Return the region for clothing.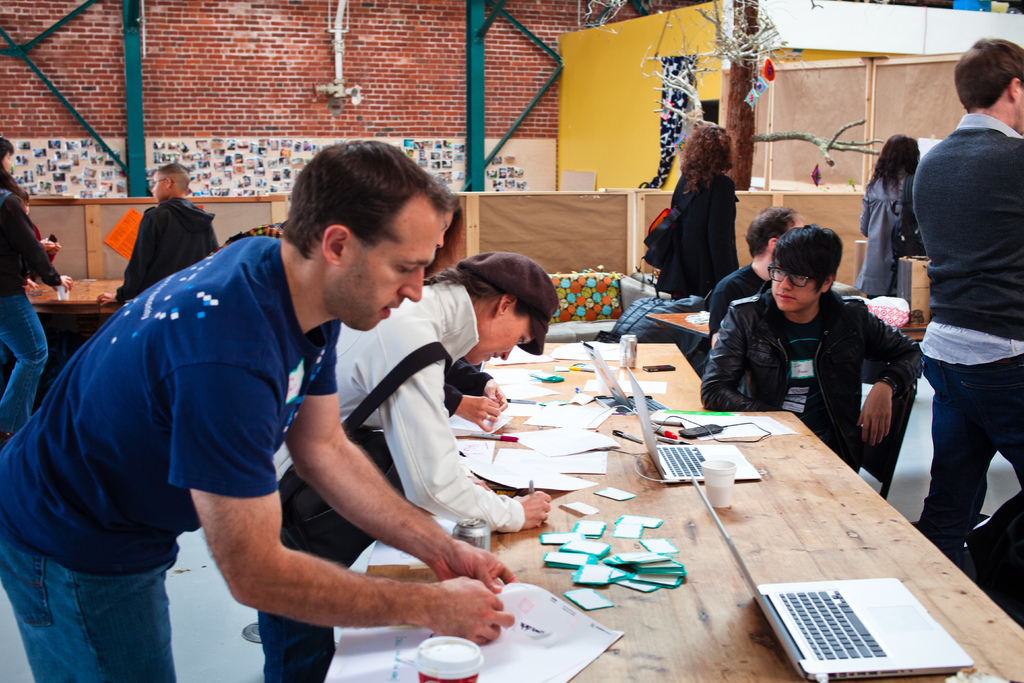
707,279,923,450.
